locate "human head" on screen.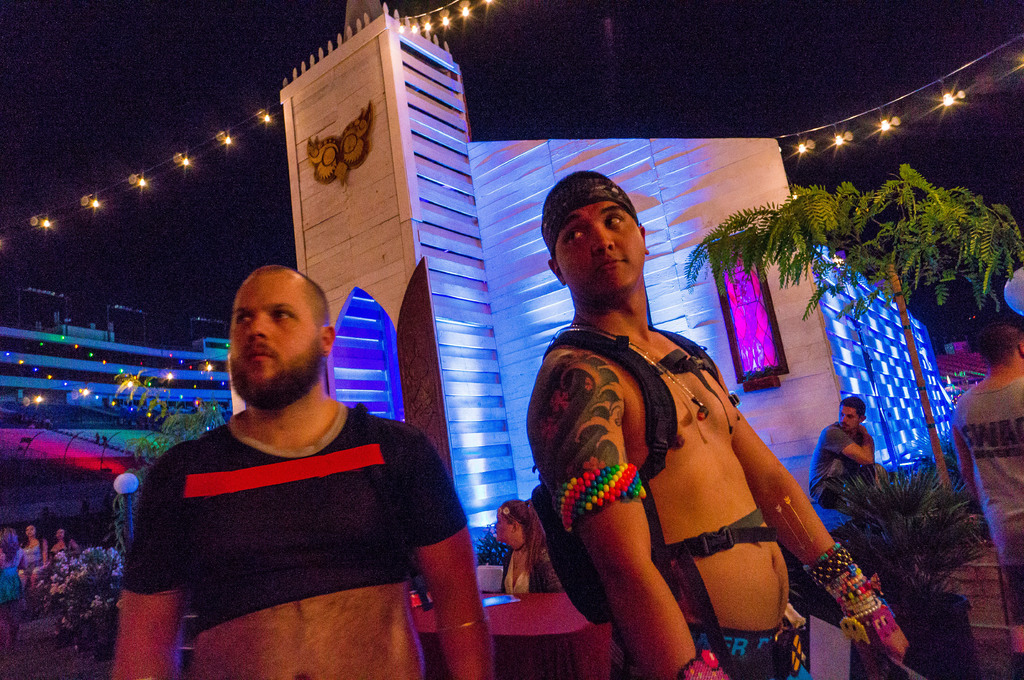
On screen at {"left": 548, "top": 171, "right": 662, "bottom": 302}.
